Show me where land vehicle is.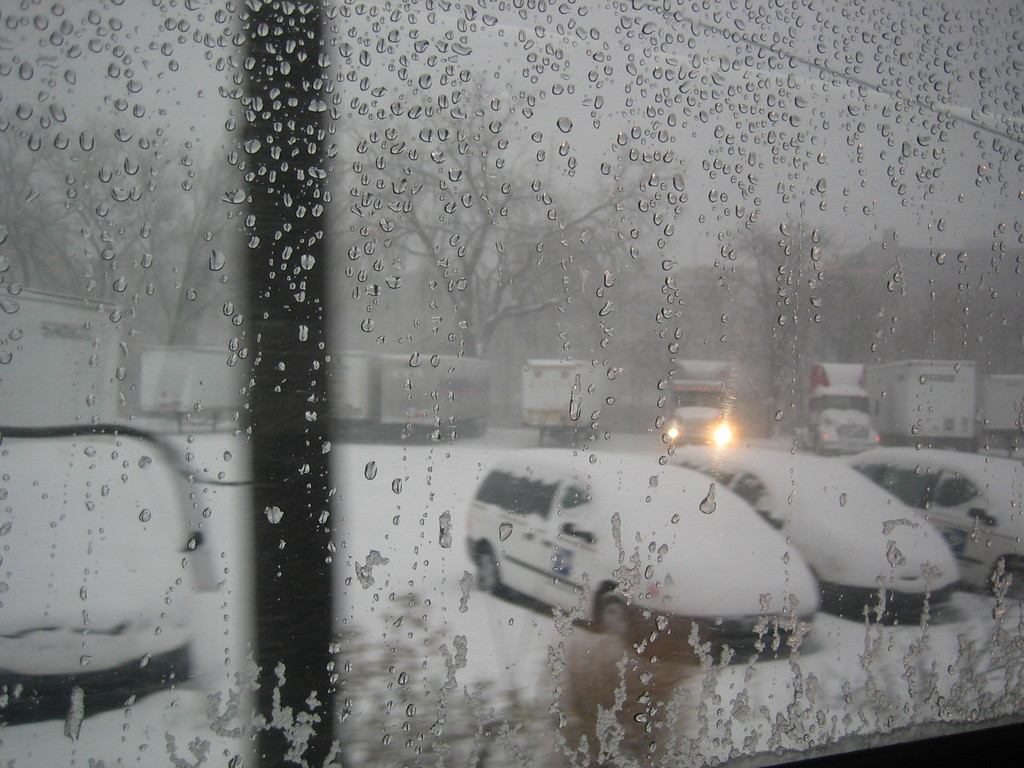
land vehicle is at BBox(523, 358, 609, 437).
